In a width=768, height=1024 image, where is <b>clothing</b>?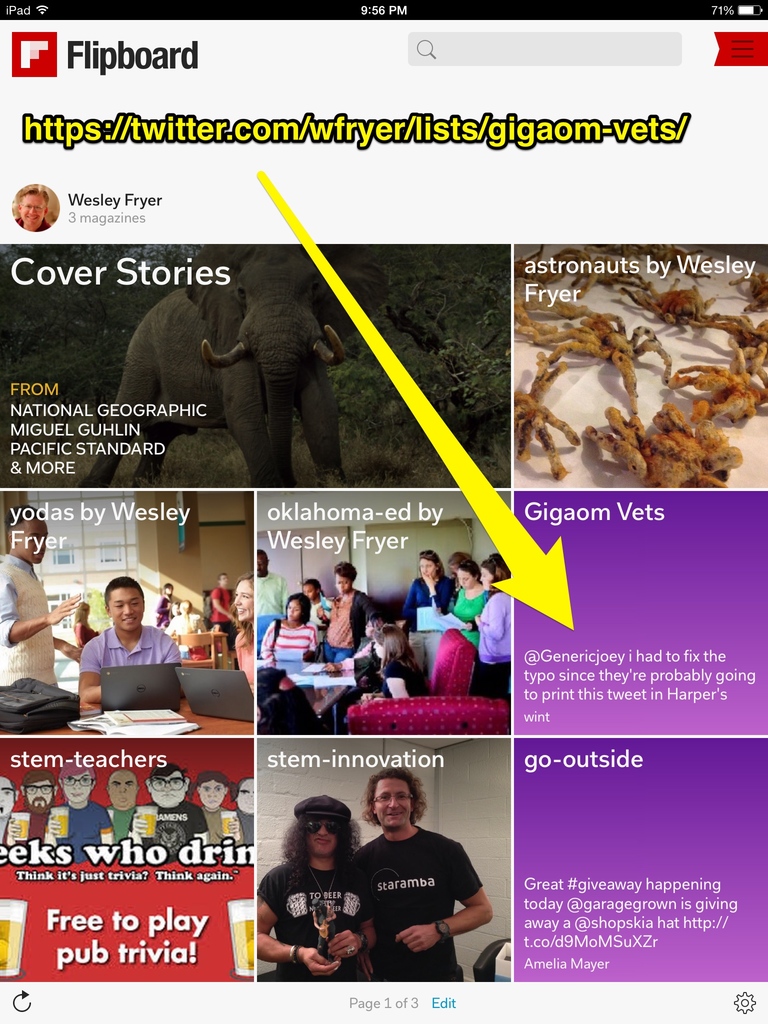
crop(141, 798, 202, 863).
